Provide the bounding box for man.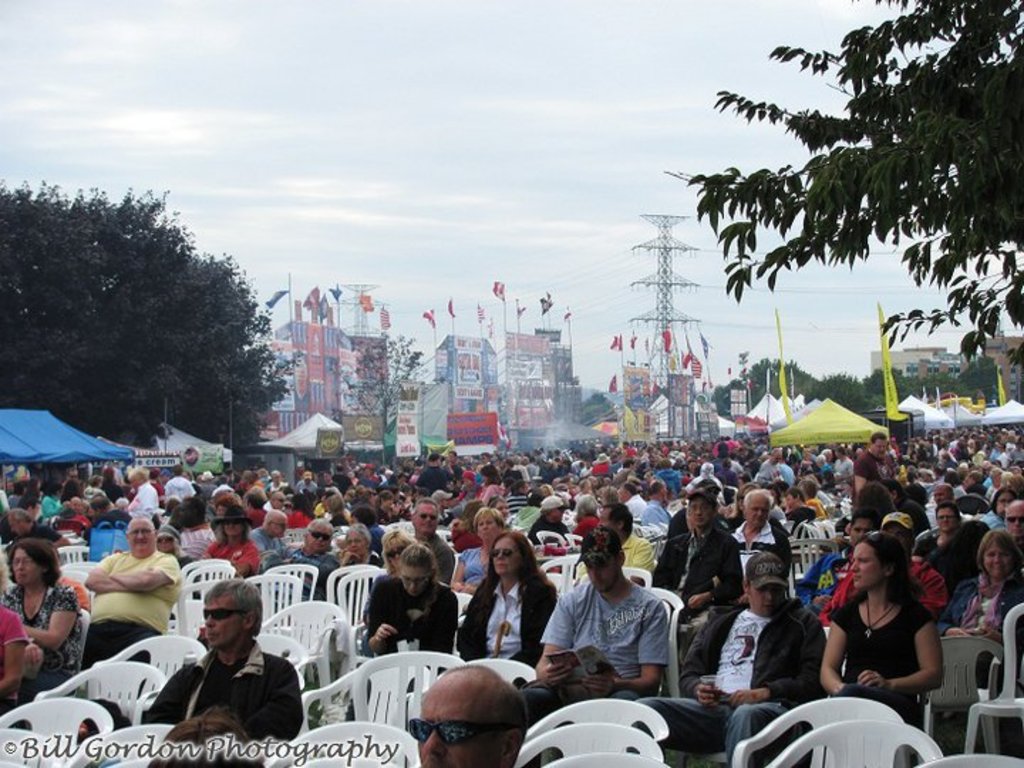
(633, 549, 816, 767).
